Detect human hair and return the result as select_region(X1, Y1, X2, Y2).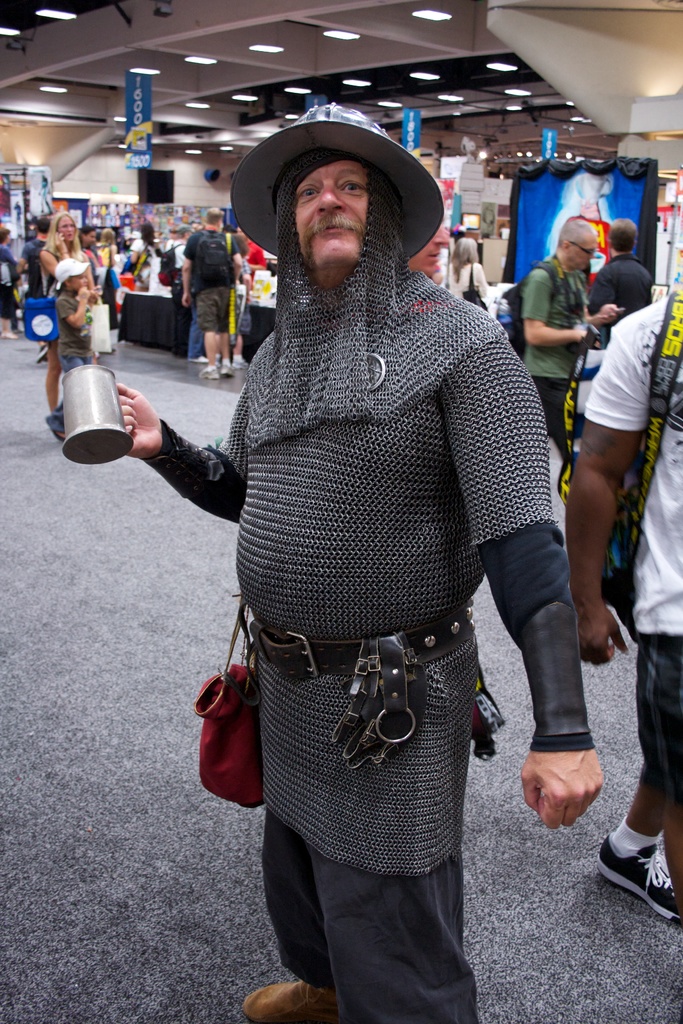
select_region(604, 221, 635, 252).
